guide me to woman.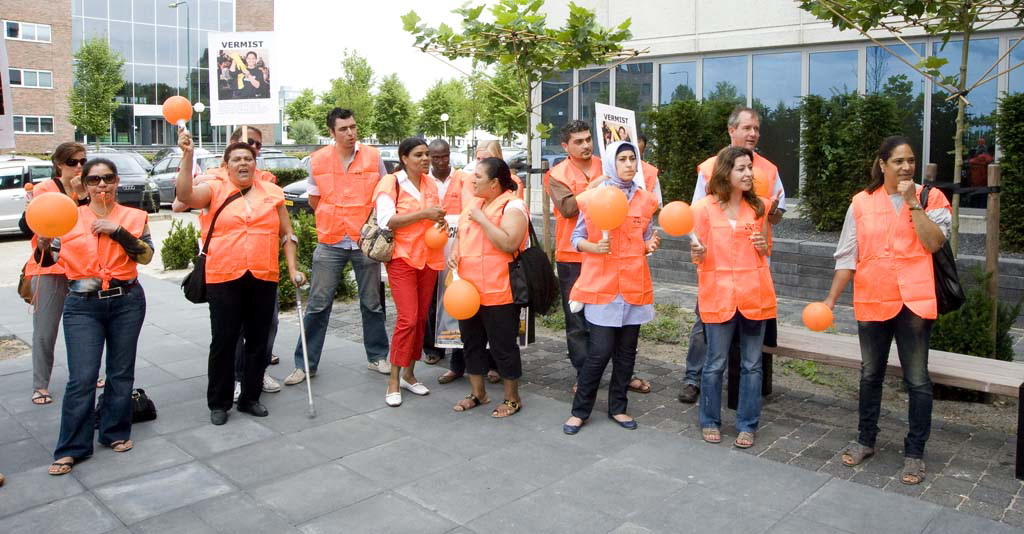
Guidance: select_region(807, 128, 957, 485).
